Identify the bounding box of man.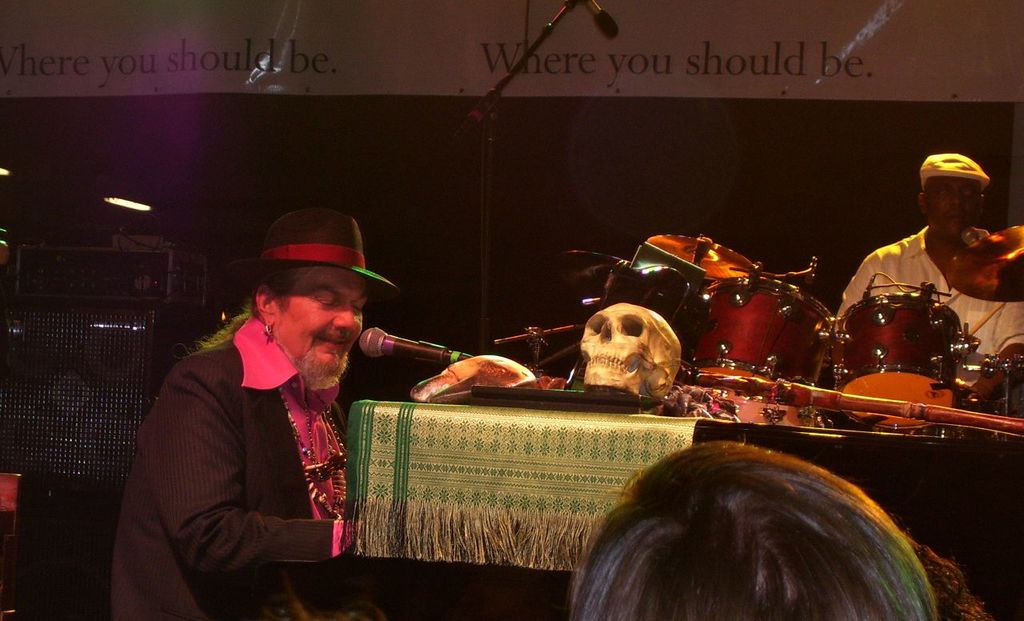
x1=834, y1=150, x2=1023, y2=409.
